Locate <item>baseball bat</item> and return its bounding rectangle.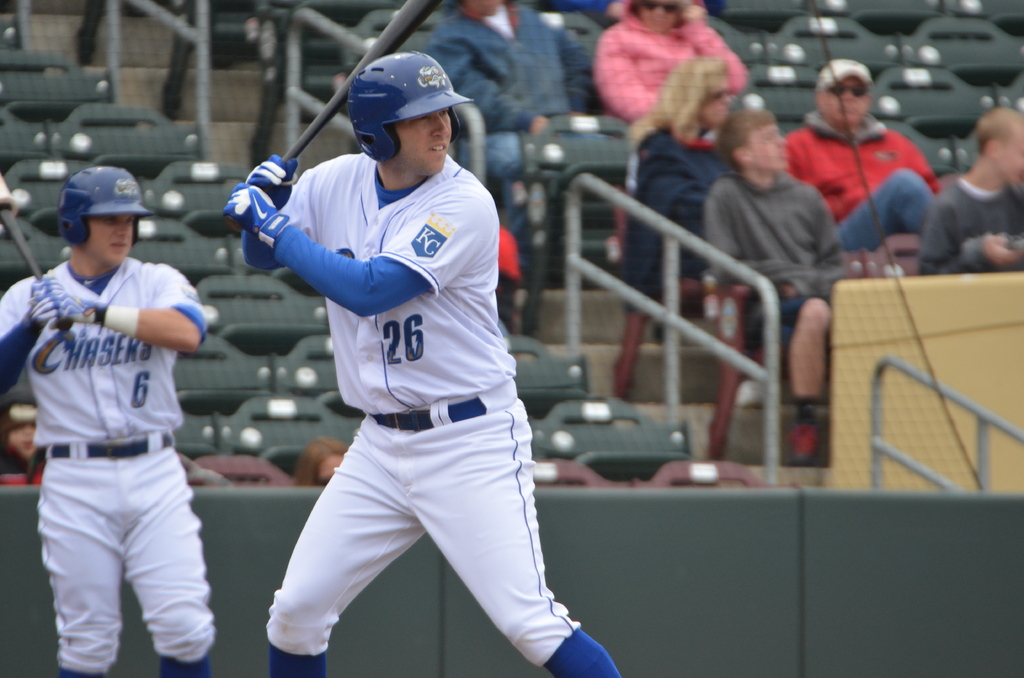
[0,168,76,333].
